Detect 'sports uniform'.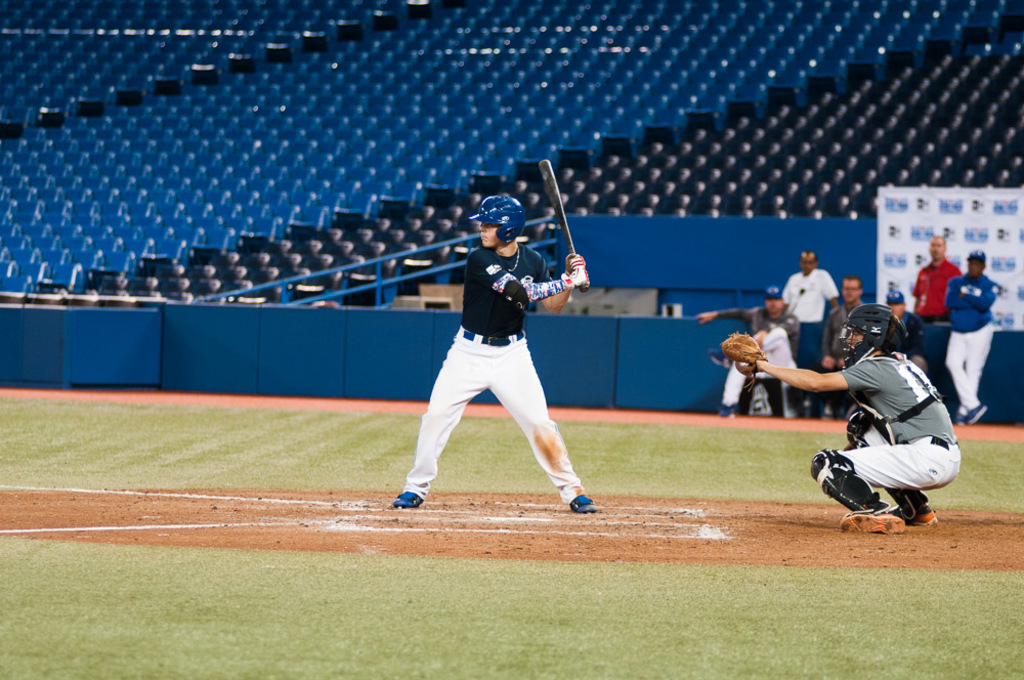
Detected at {"x1": 392, "y1": 201, "x2": 616, "y2": 519}.
